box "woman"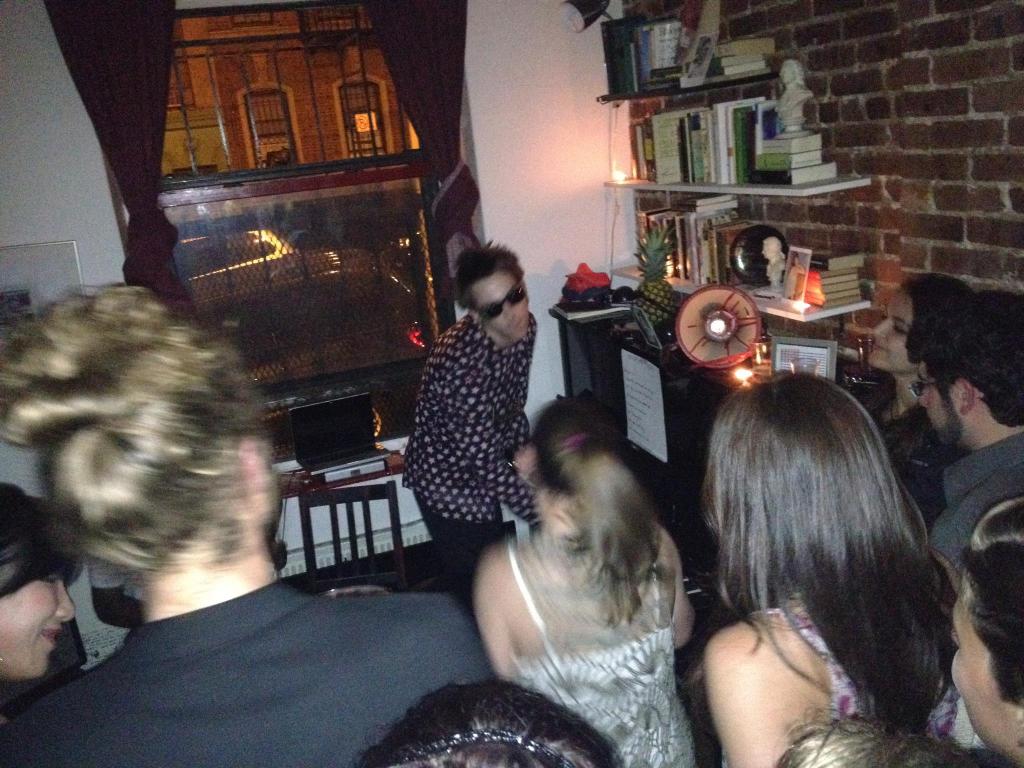
x1=863 y1=267 x2=976 y2=527
